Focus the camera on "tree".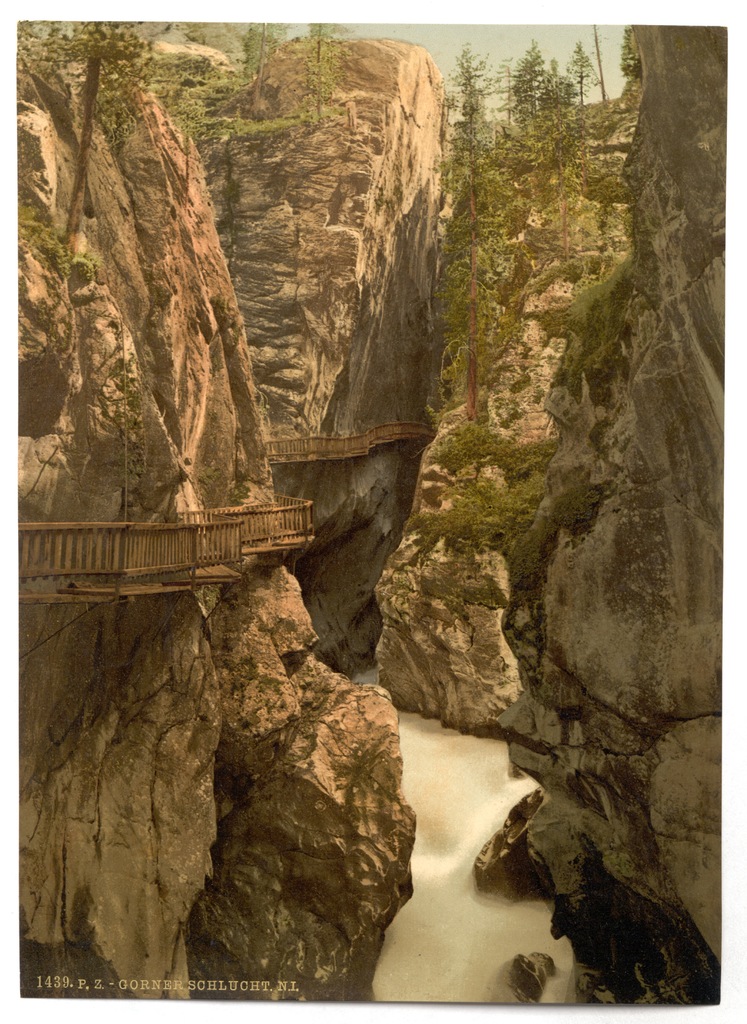
Focus region: region(296, 22, 348, 123).
